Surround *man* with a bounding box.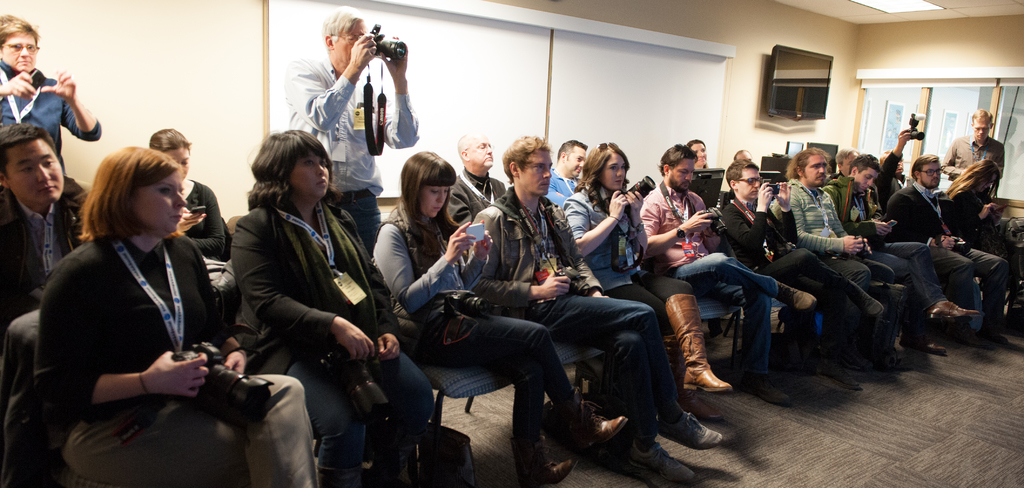
(x1=284, y1=3, x2=423, y2=265).
